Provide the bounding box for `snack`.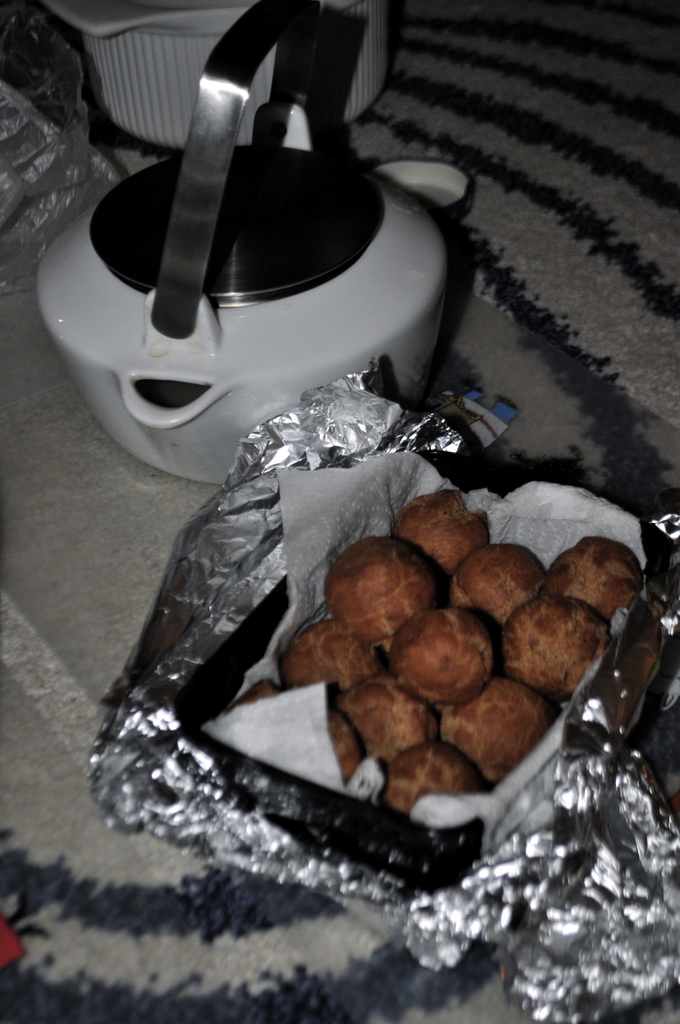
l=336, t=676, r=439, b=764.
